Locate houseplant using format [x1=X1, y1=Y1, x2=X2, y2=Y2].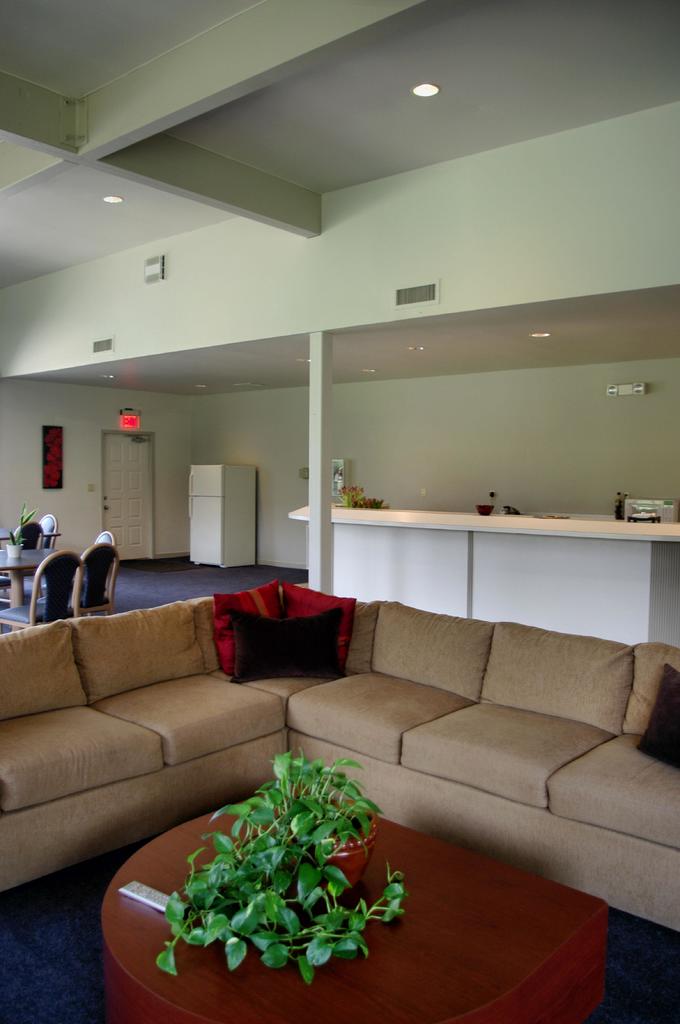
[x1=157, y1=748, x2=417, y2=977].
